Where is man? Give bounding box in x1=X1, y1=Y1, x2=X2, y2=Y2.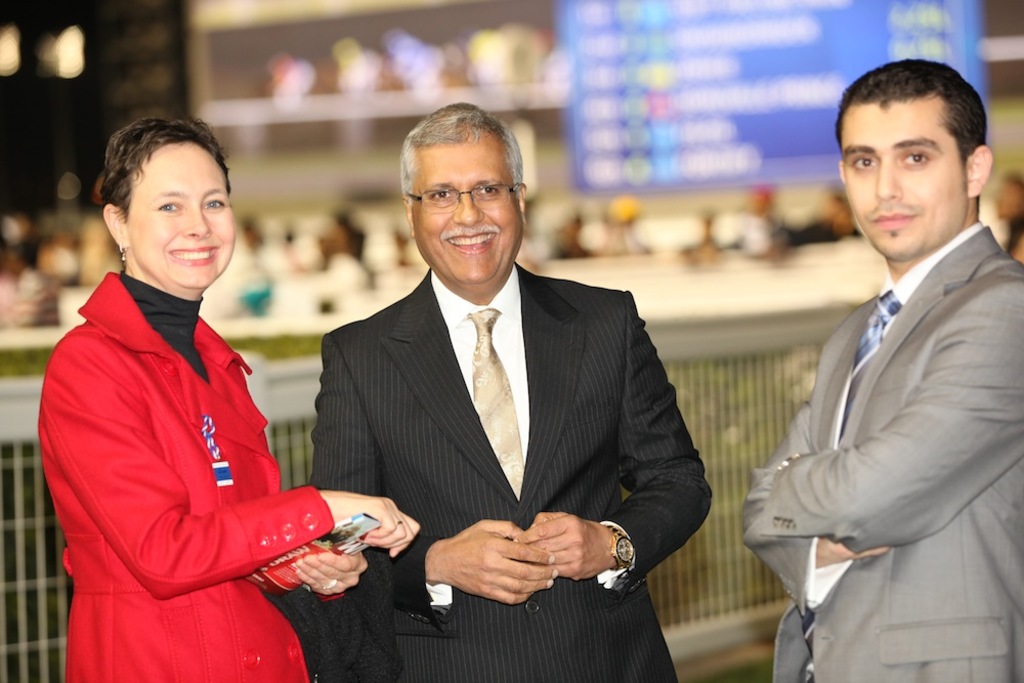
x1=313, y1=98, x2=713, y2=682.
